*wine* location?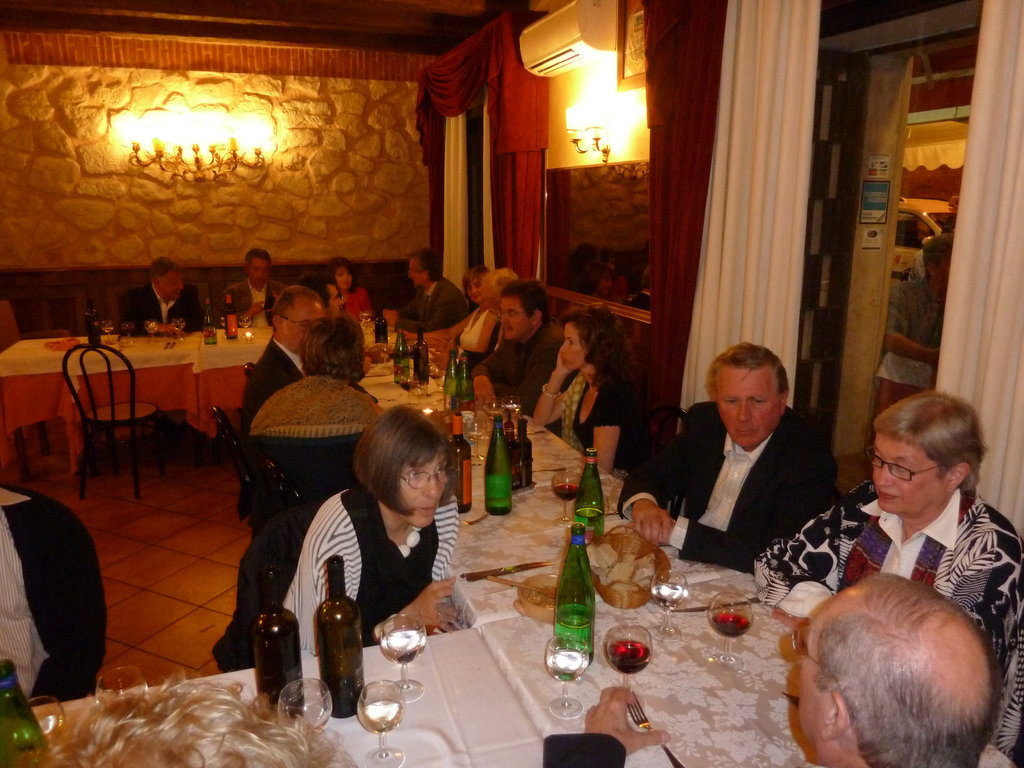
bbox(316, 552, 367, 719)
